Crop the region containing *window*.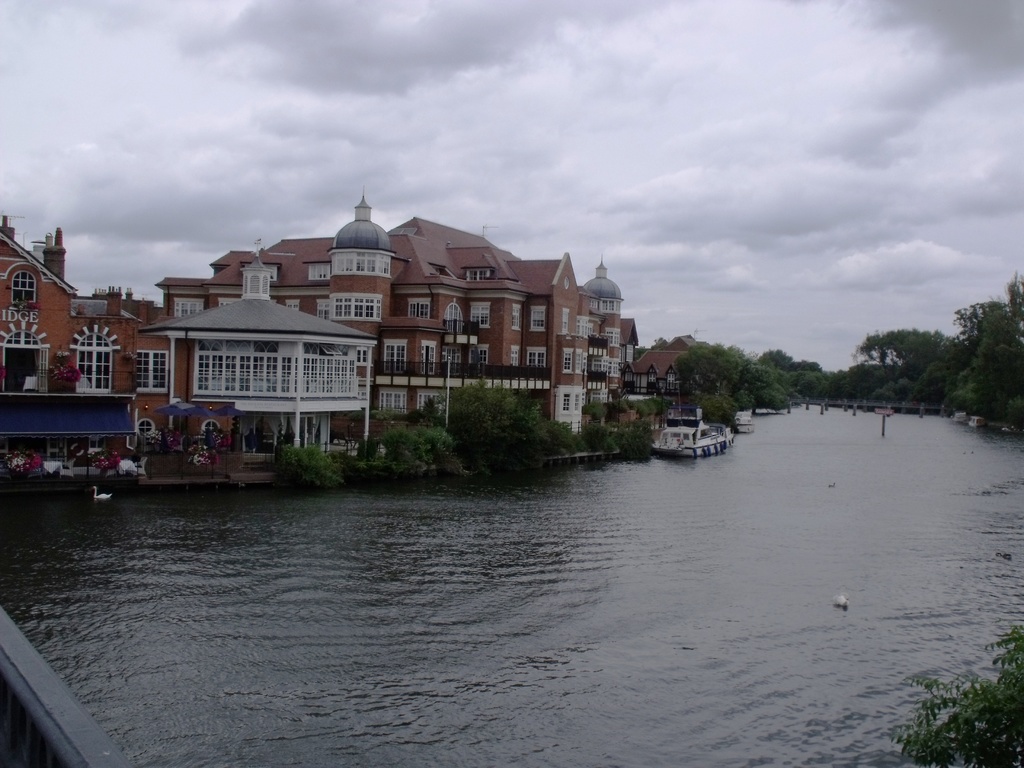
Crop region: select_region(511, 346, 524, 367).
